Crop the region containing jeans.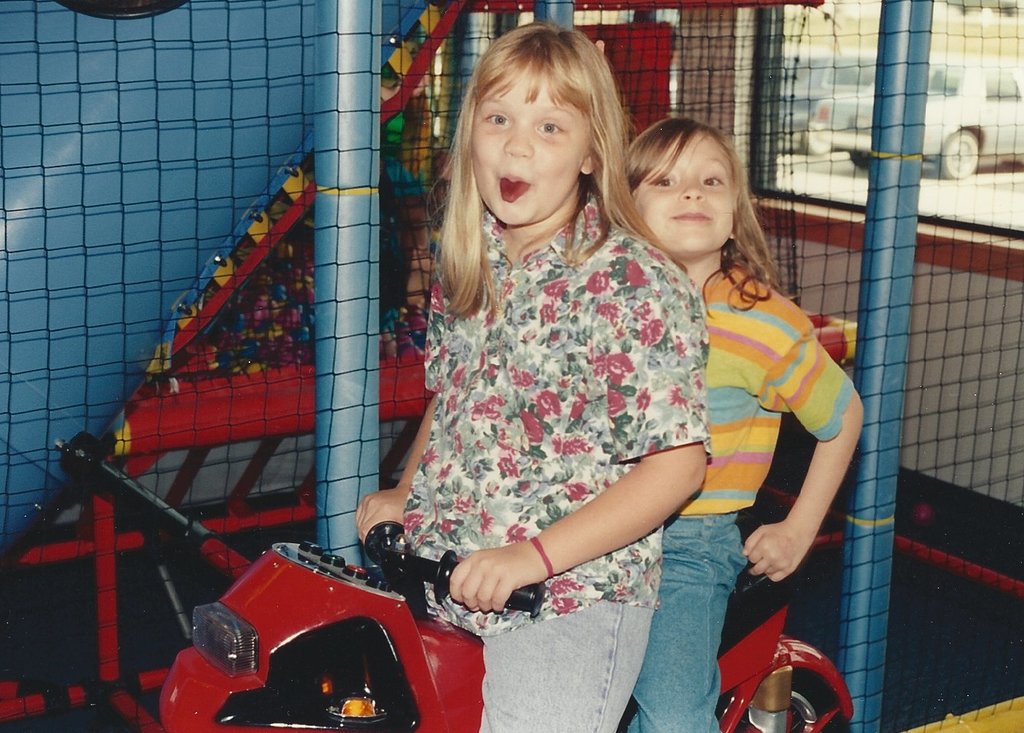
Crop region: crop(481, 601, 653, 732).
